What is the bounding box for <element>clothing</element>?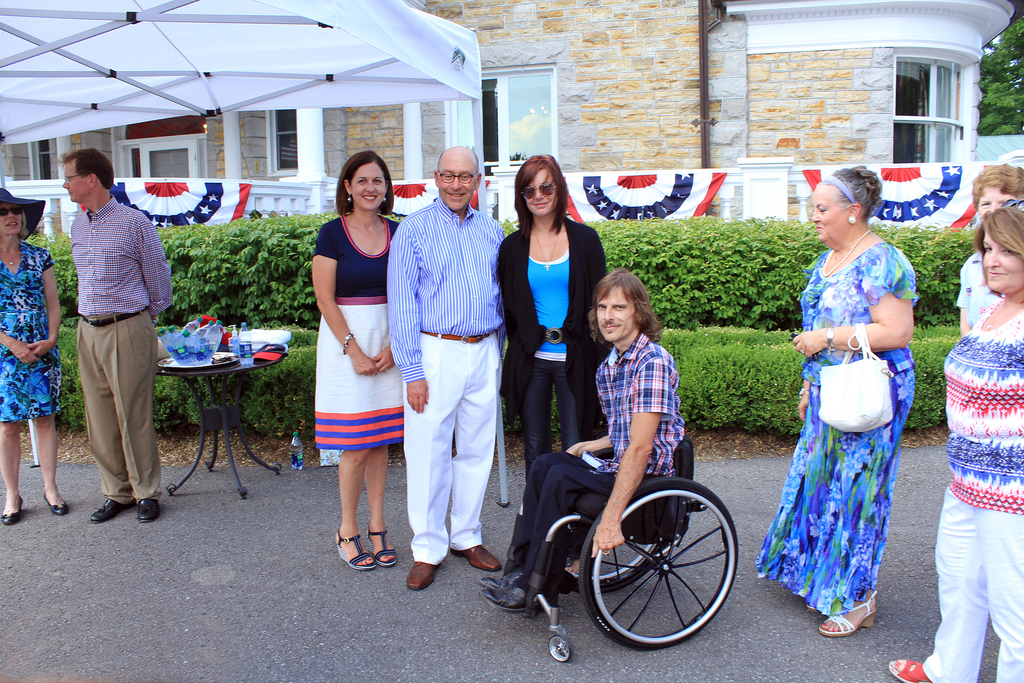
region(51, 155, 168, 501).
